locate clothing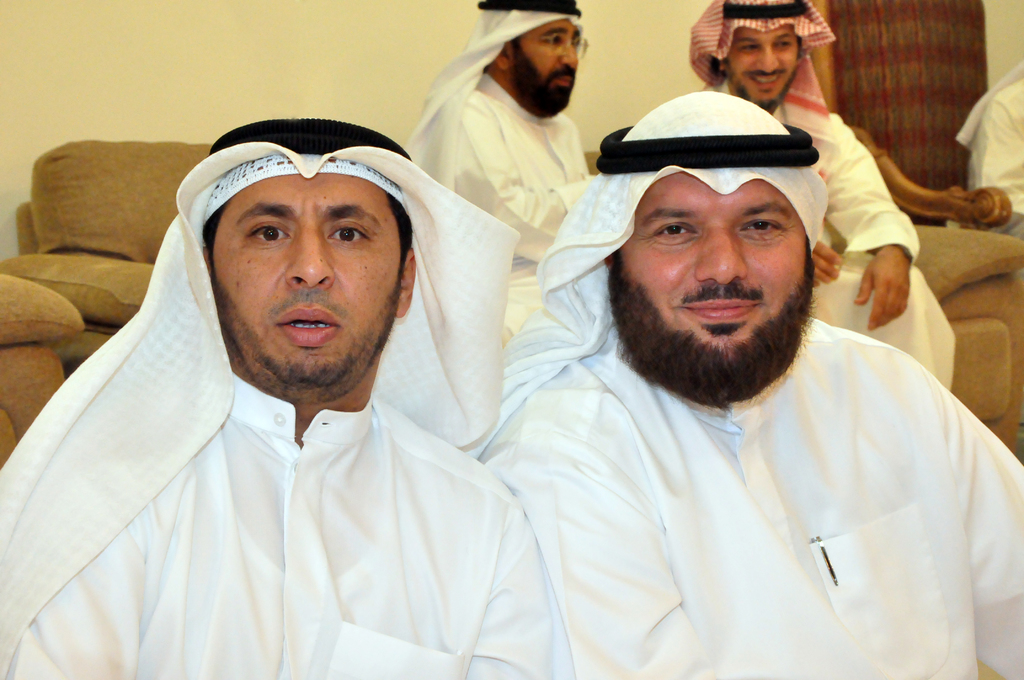
489:306:1023:679
